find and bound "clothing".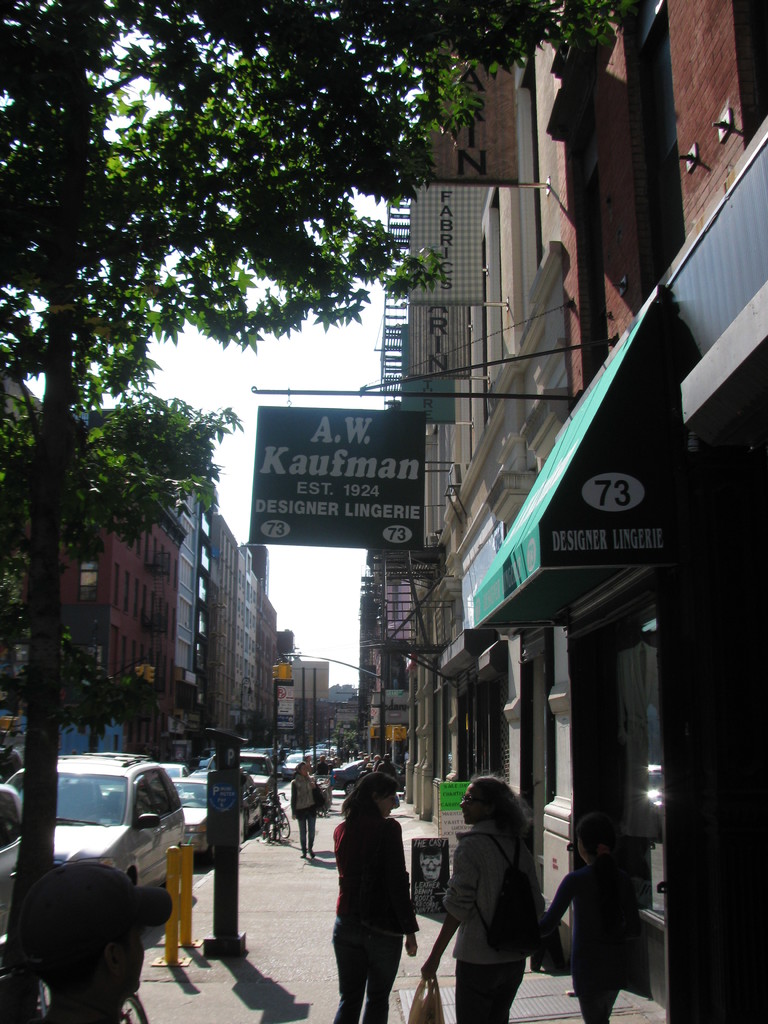
Bound: box=[447, 797, 552, 1005].
